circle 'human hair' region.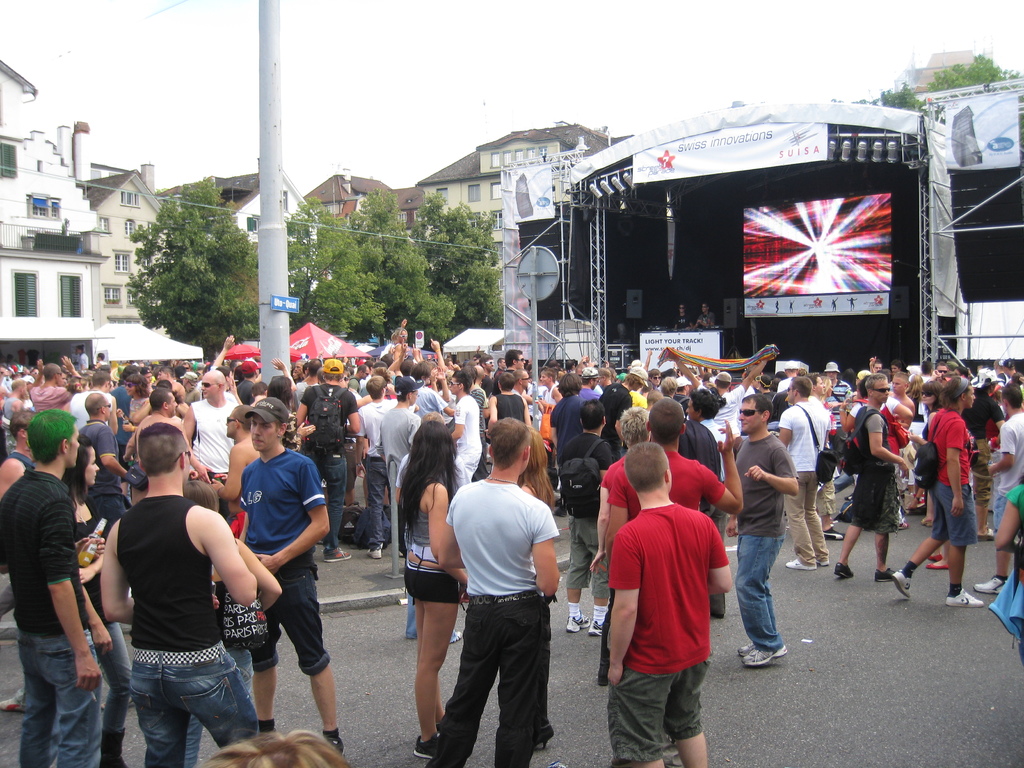
Region: <bbox>155, 379, 172, 388</bbox>.
